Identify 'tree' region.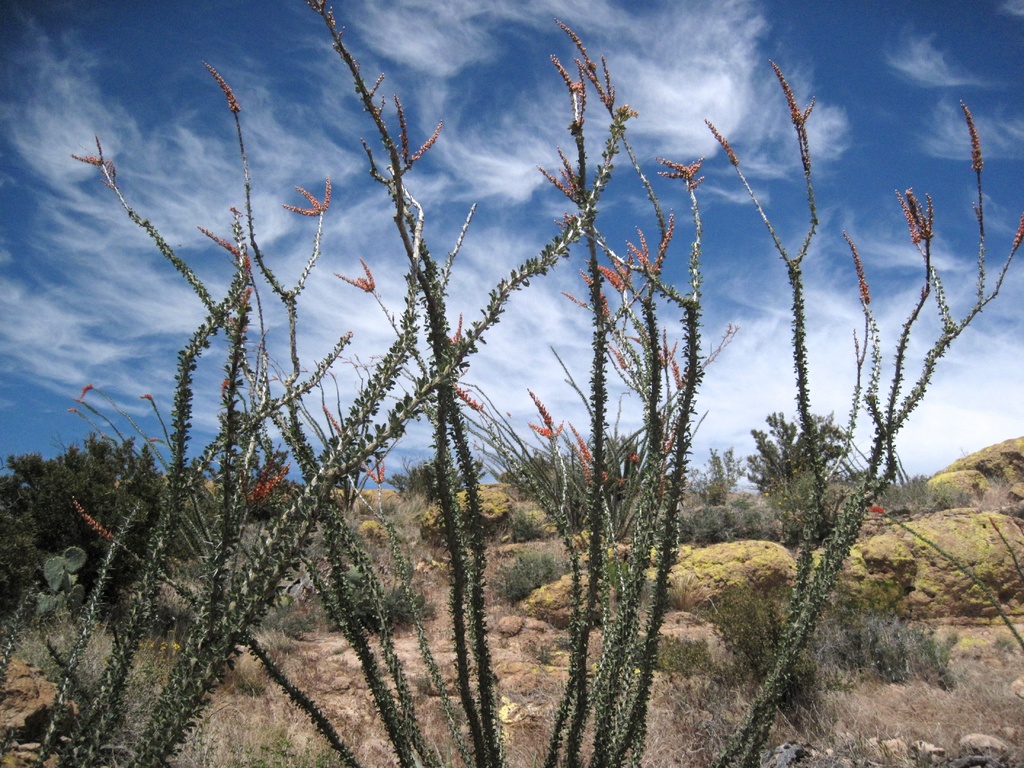
Region: <box>0,415,184,611</box>.
